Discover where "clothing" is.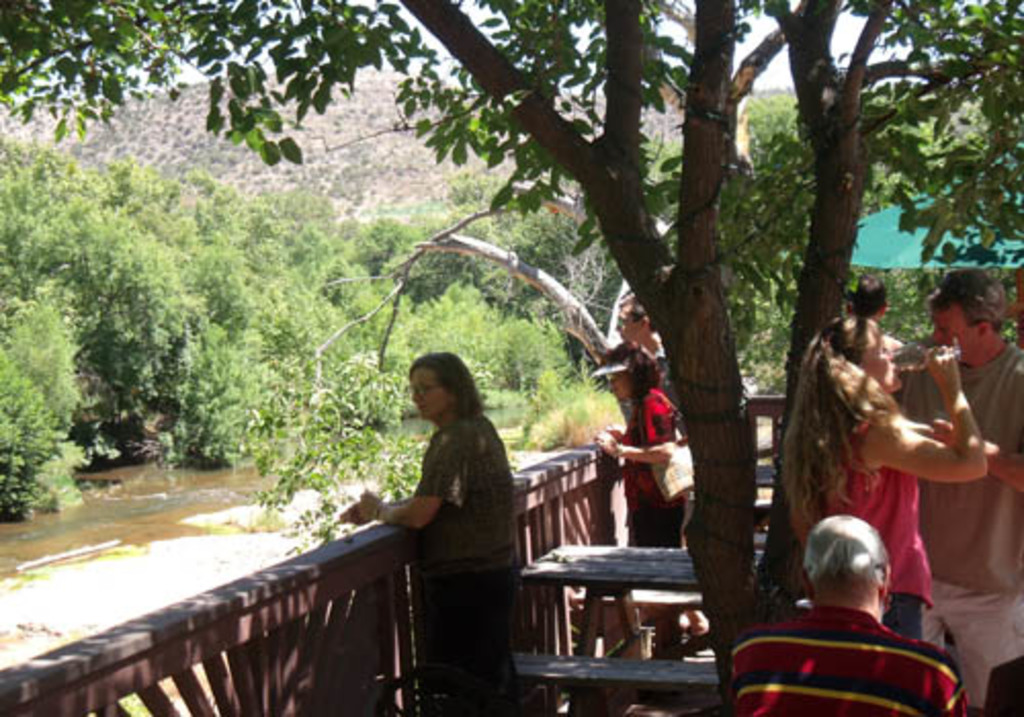
Discovered at (left=614, top=332, right=688, bottom=531).
